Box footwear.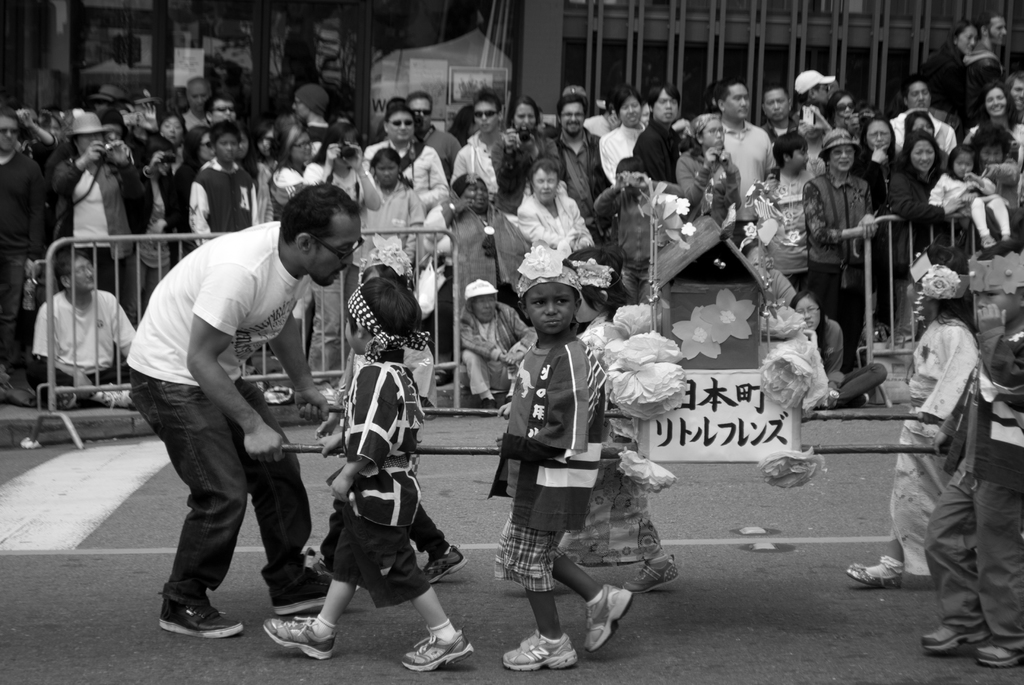
x1=100, y1=390, x2=137, y2=410.
